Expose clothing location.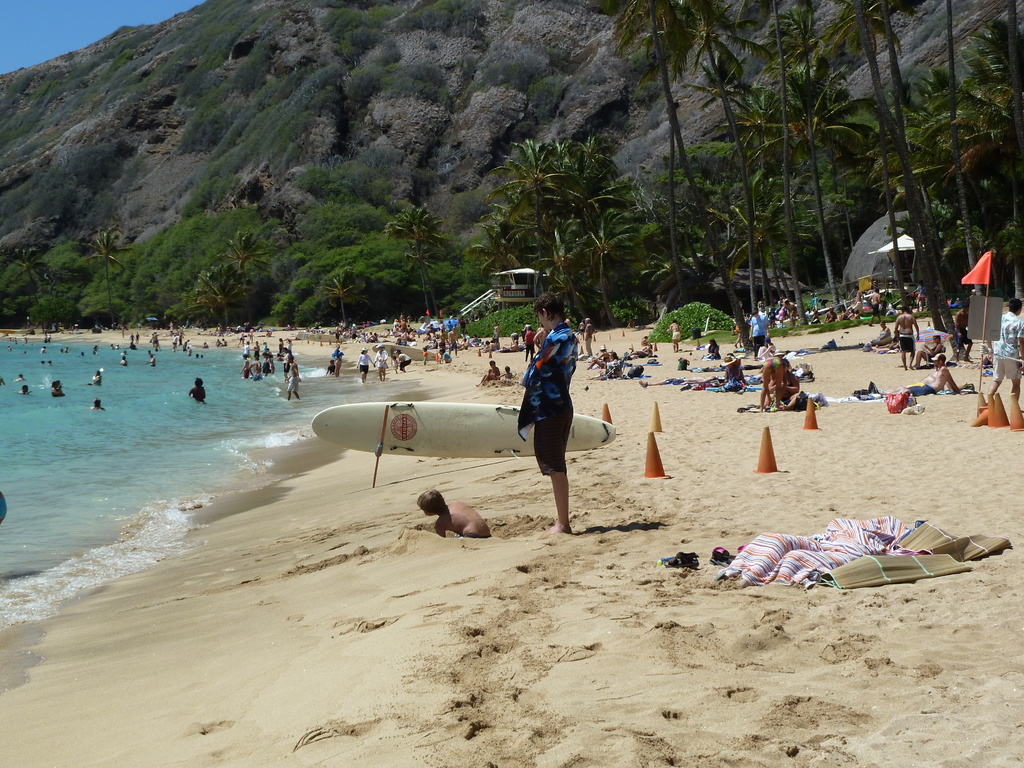
Exposed at locate(312, 320, 323, 331).
